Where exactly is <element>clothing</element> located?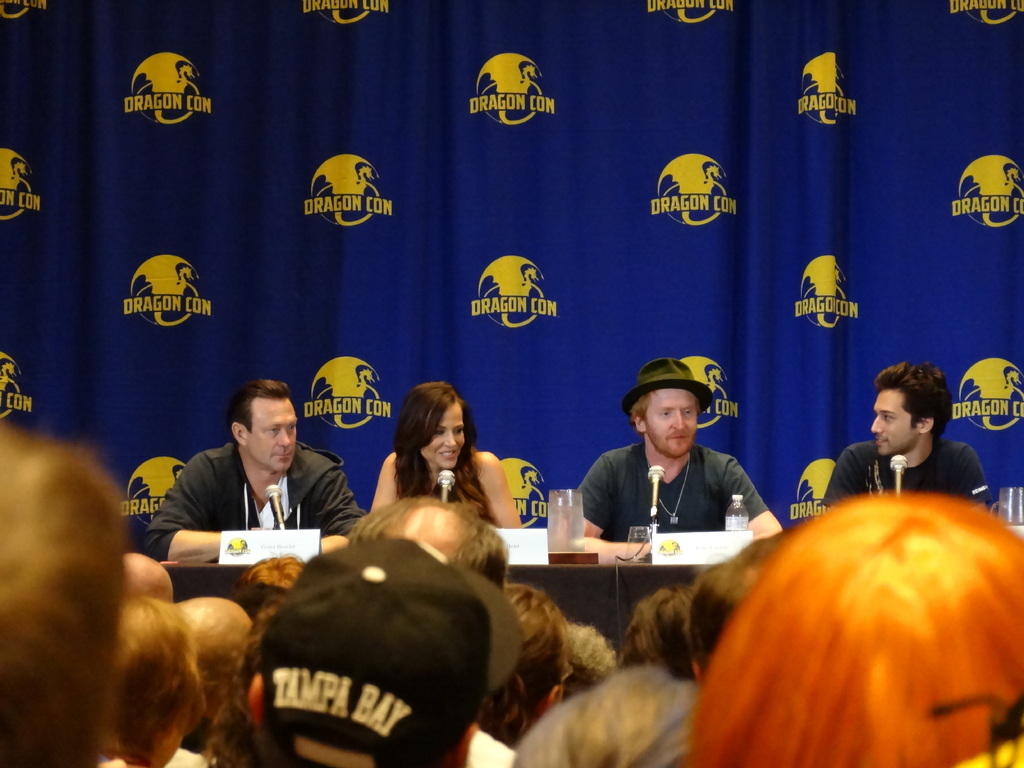
Its bounding box is crop(815, 435, 991, 511).
